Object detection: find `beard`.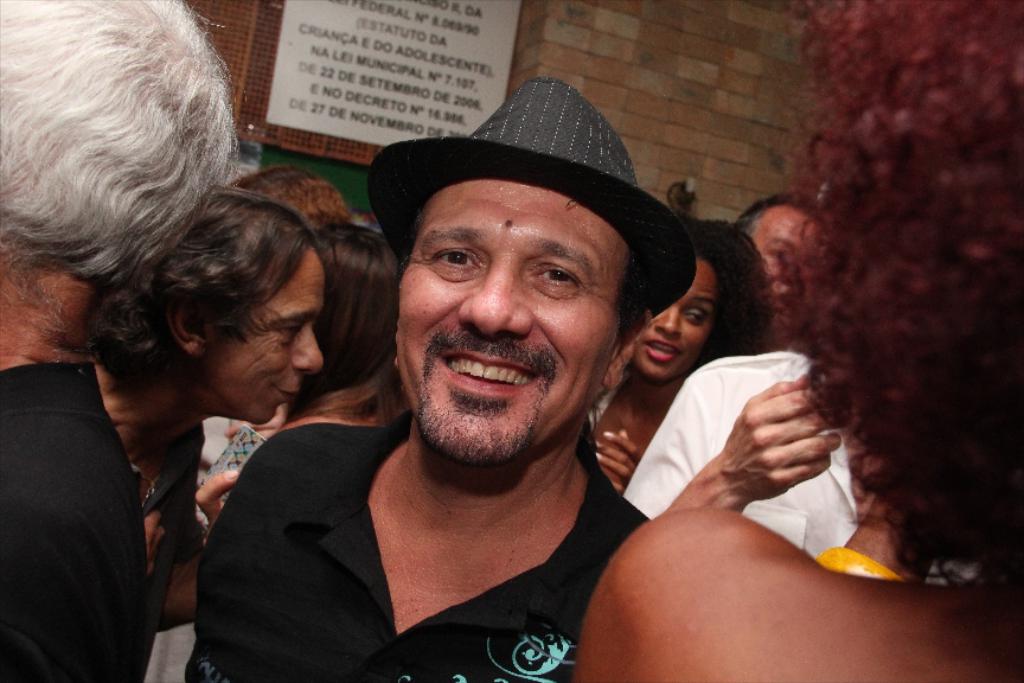
{"x1": 415, "y1": 384, "x2": 544, "y2": 466}.
